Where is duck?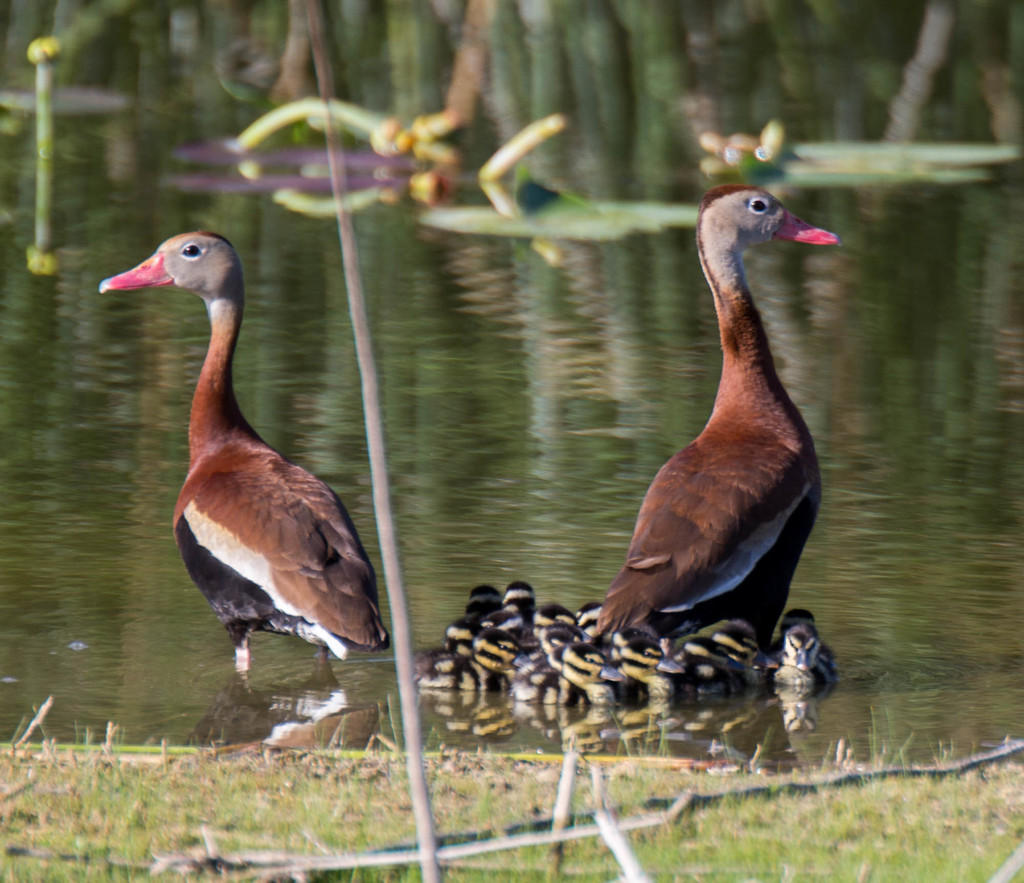
pyautogui.locateOnScreen(592, 184, 848, 642).
